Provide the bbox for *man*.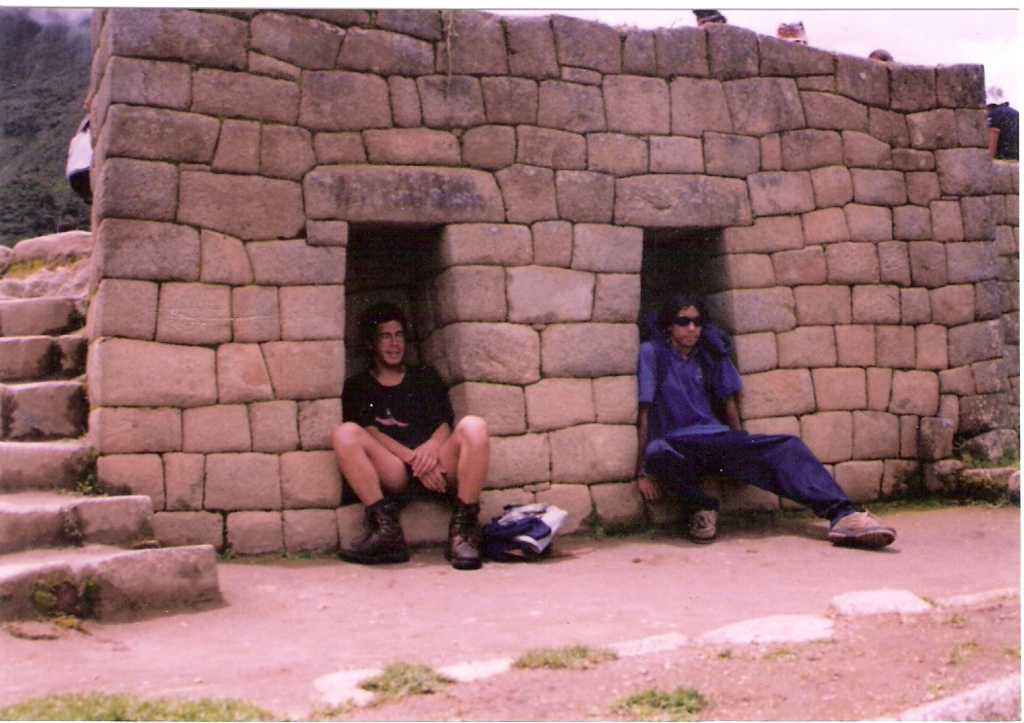
BBox(988, 83, 1023, 159).
